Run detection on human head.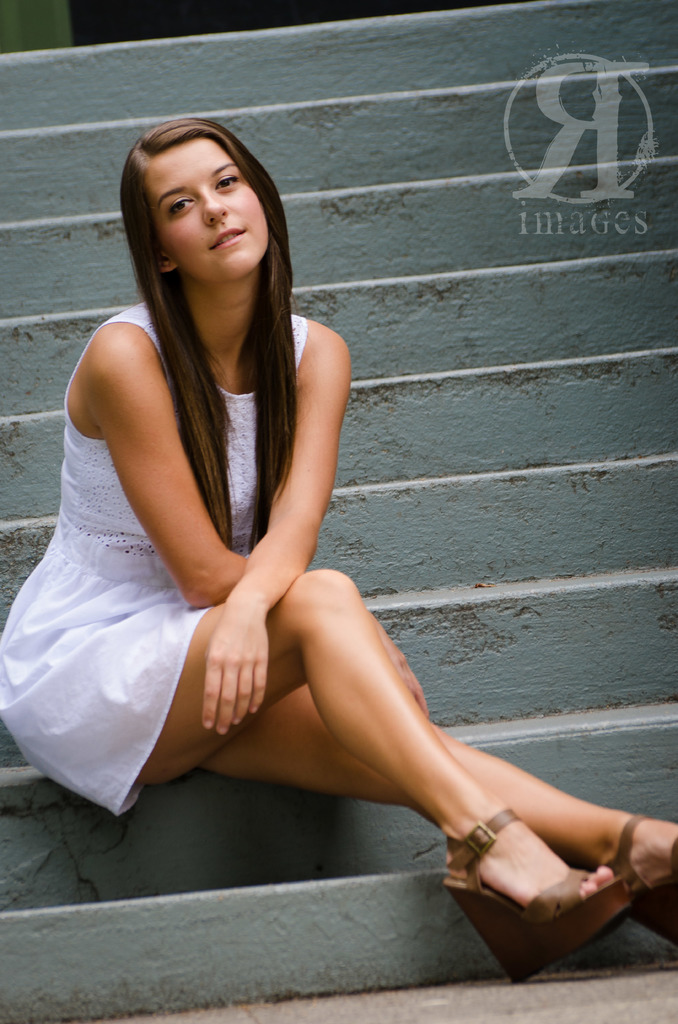
Result: BBox(118, 116, 277, 286).
